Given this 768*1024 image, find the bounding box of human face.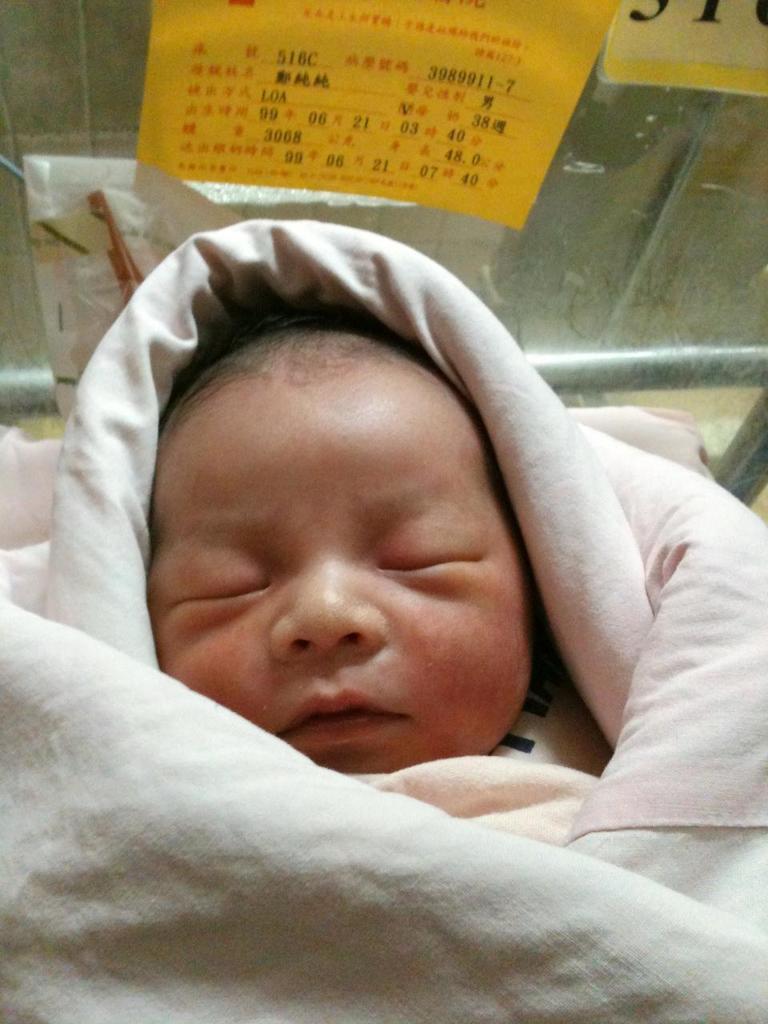
Rect(144, 383, 528, 775).
